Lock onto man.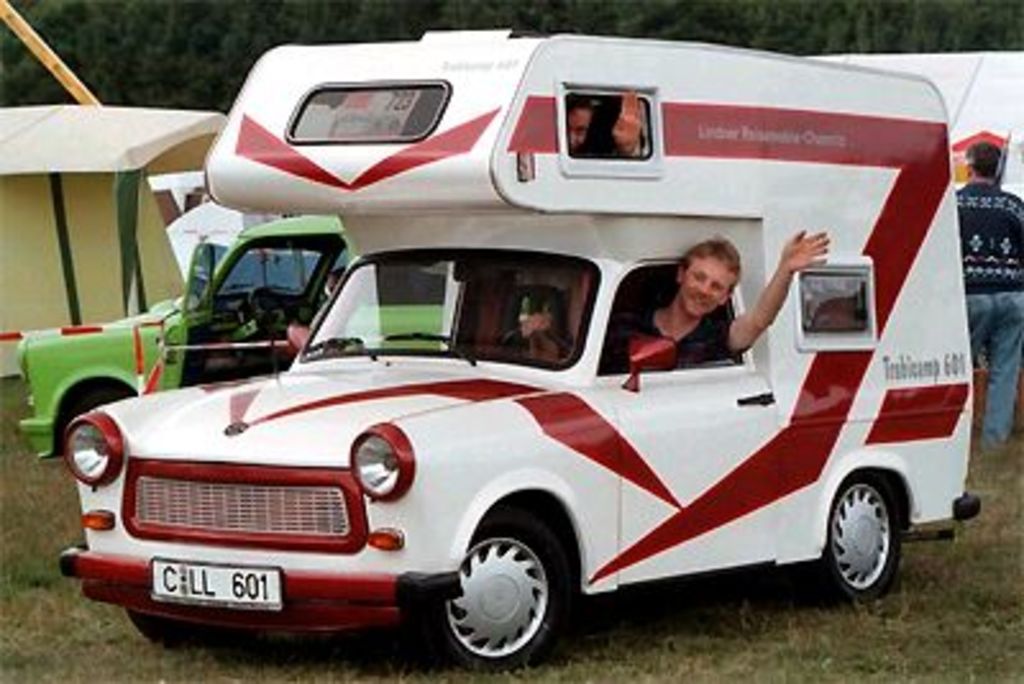
Locked: 650, 220, 783, 369.
